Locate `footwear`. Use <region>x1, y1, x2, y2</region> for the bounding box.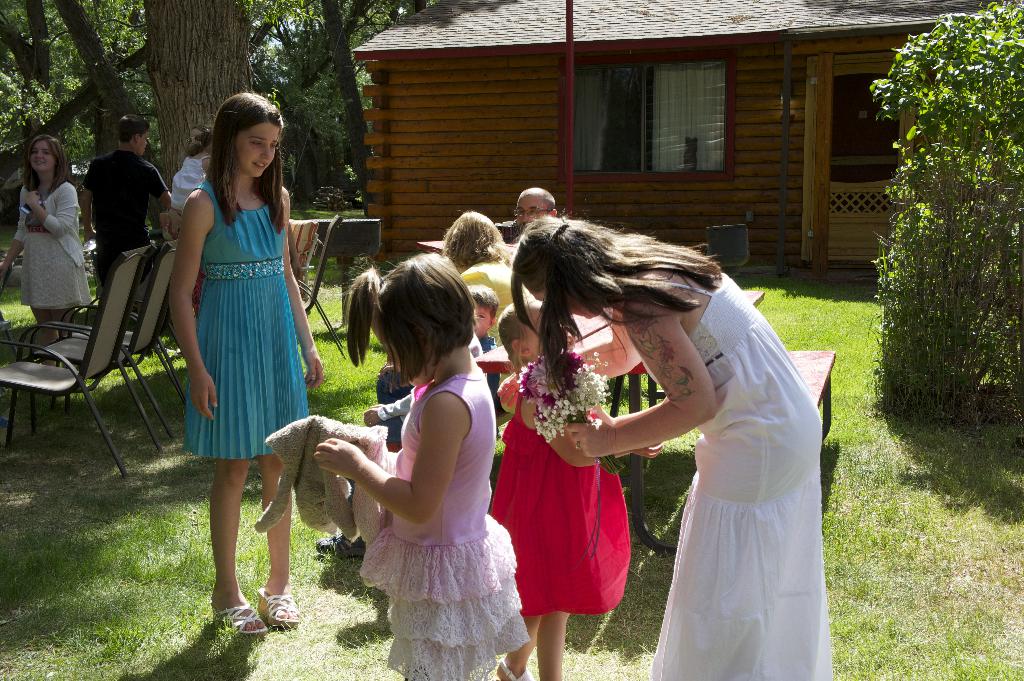
<region>312, 534, 371, 561</region>.
